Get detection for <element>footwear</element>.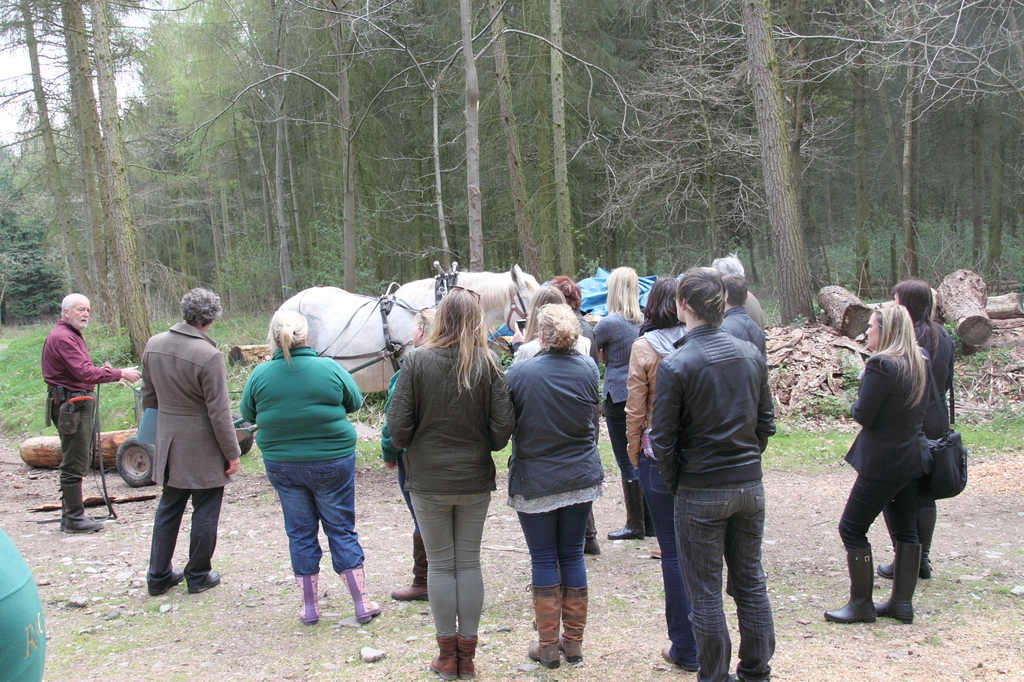
Detection: l=388, t=576, r=429, b=603.
